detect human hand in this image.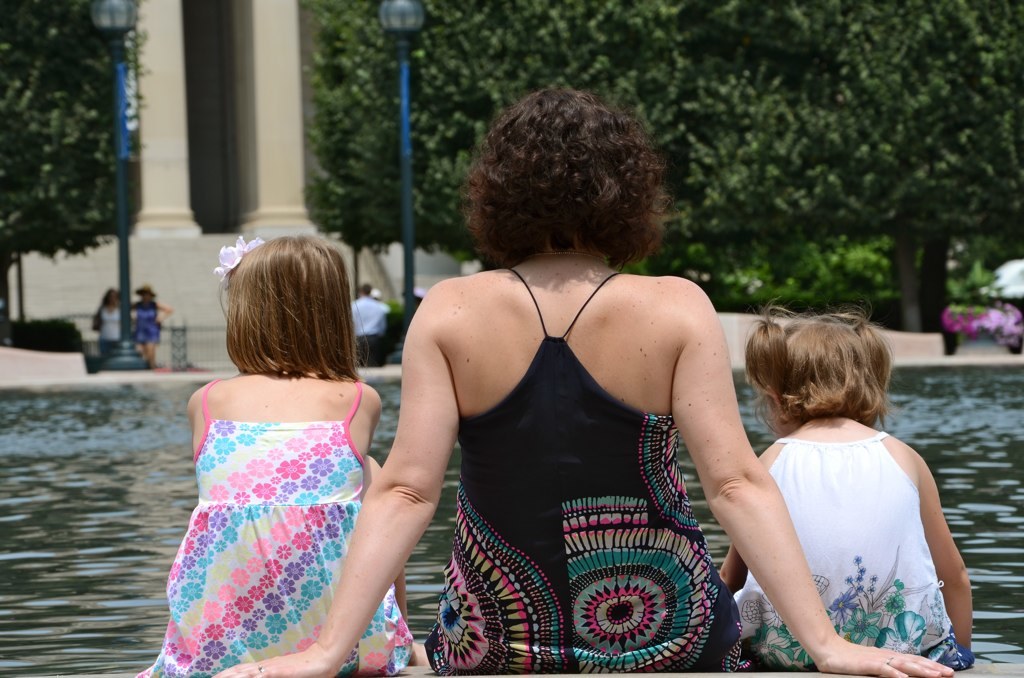
Detection: box(818, 640, 956, 677).
